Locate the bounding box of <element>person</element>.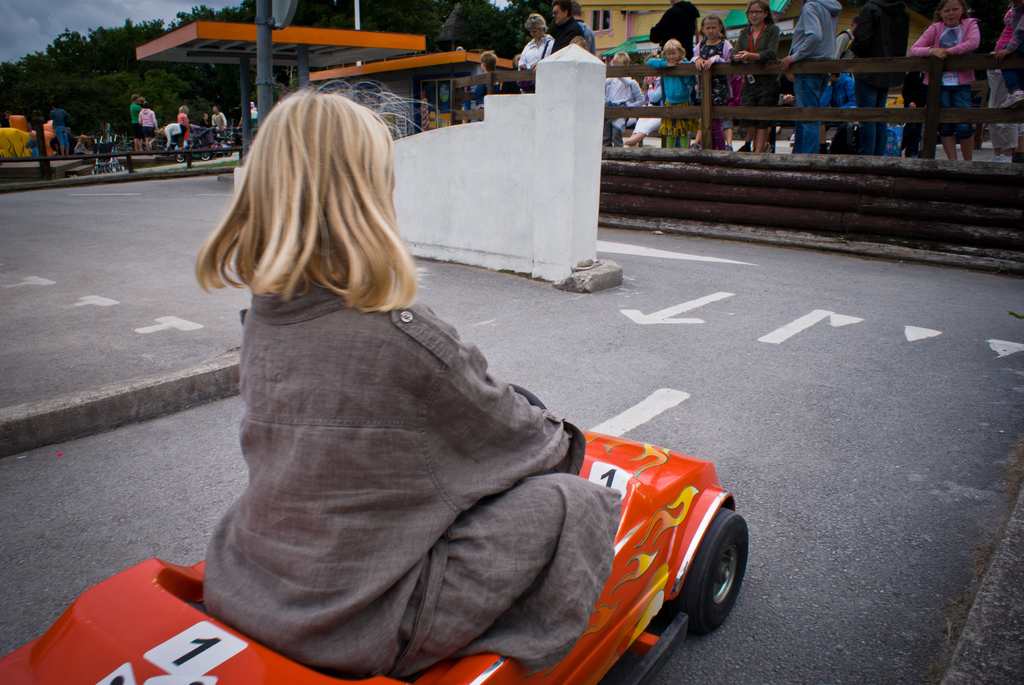
Bounding box: select_region(188, 86, 626, 684).
